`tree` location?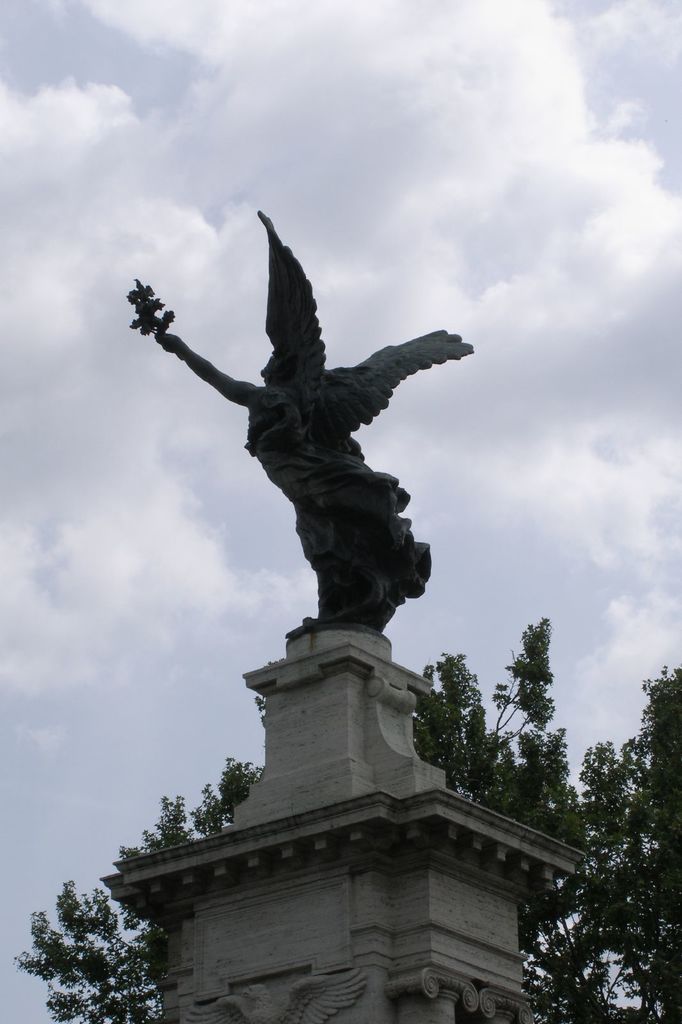
[left=17, top=621, right=681, bottom=1023]
